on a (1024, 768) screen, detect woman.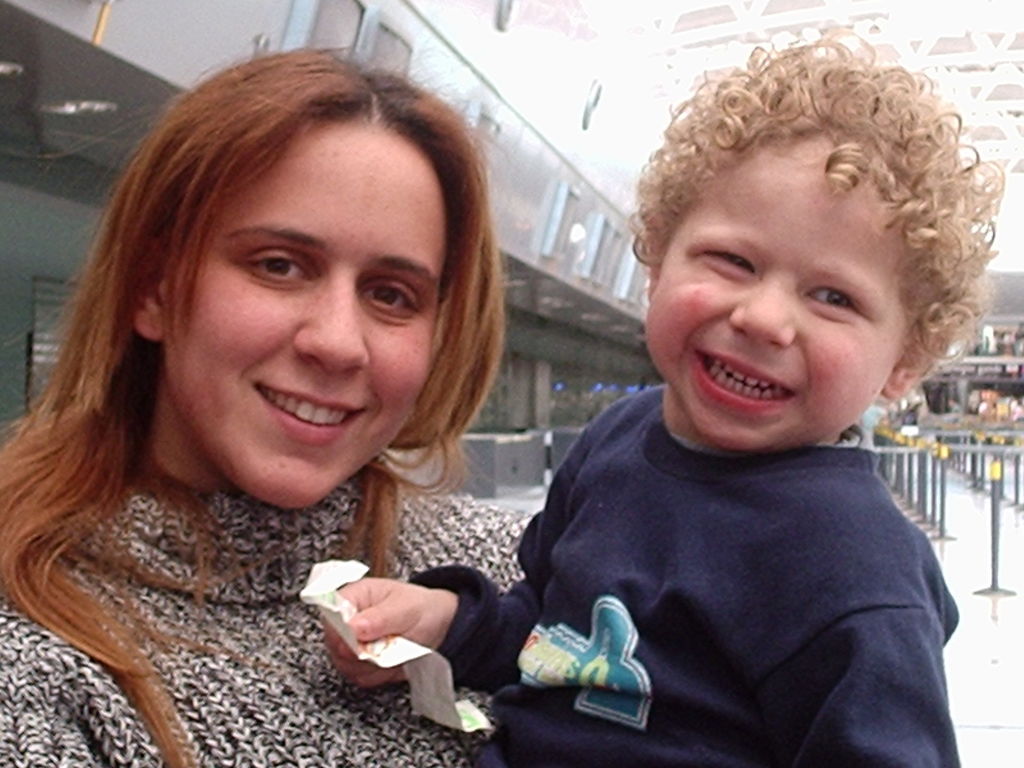
<bbox>0, 52, 608, 755</bbox>.
